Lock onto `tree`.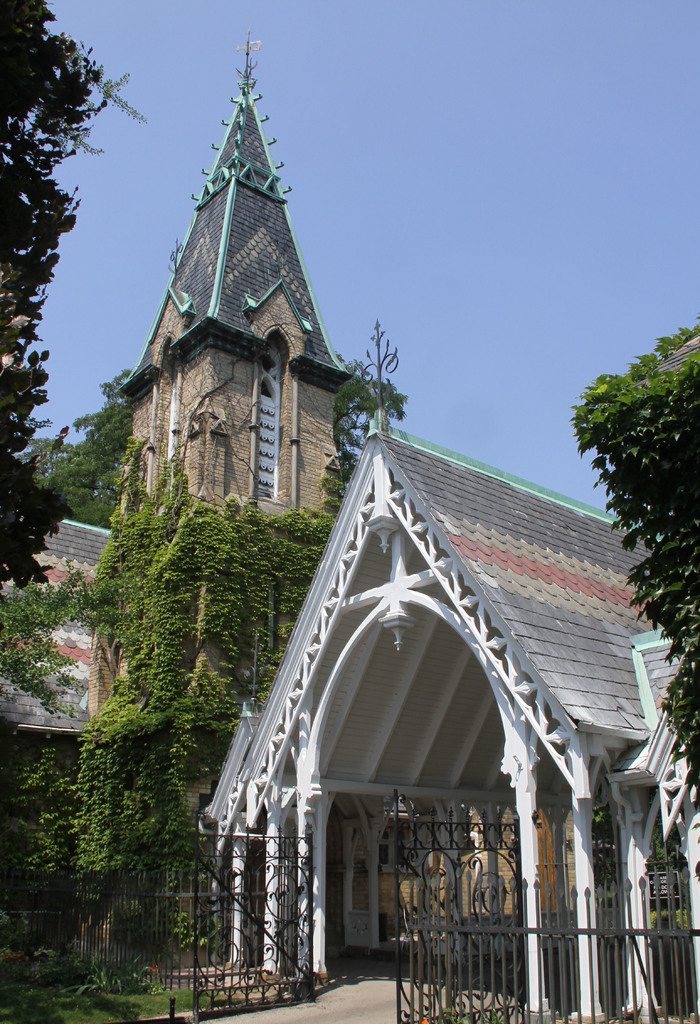
Locked: x1=0, y1=0, x2=155, y2=583.
